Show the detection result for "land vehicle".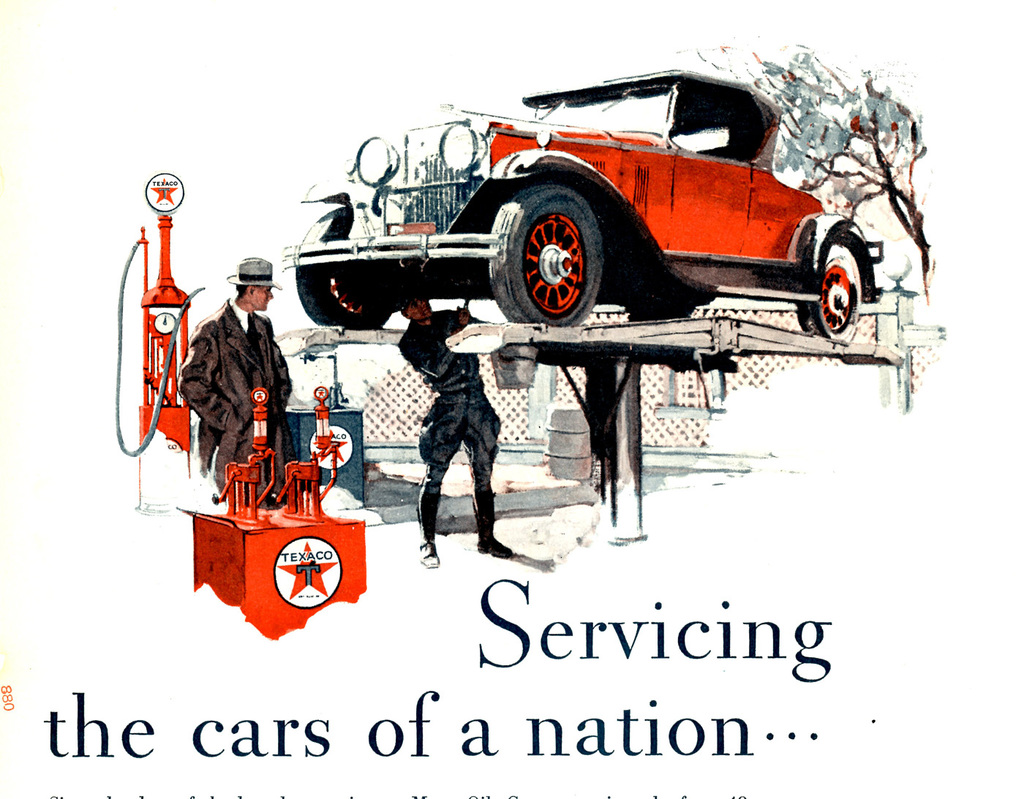
[left=289, top=44, right=892, bottom=358].
